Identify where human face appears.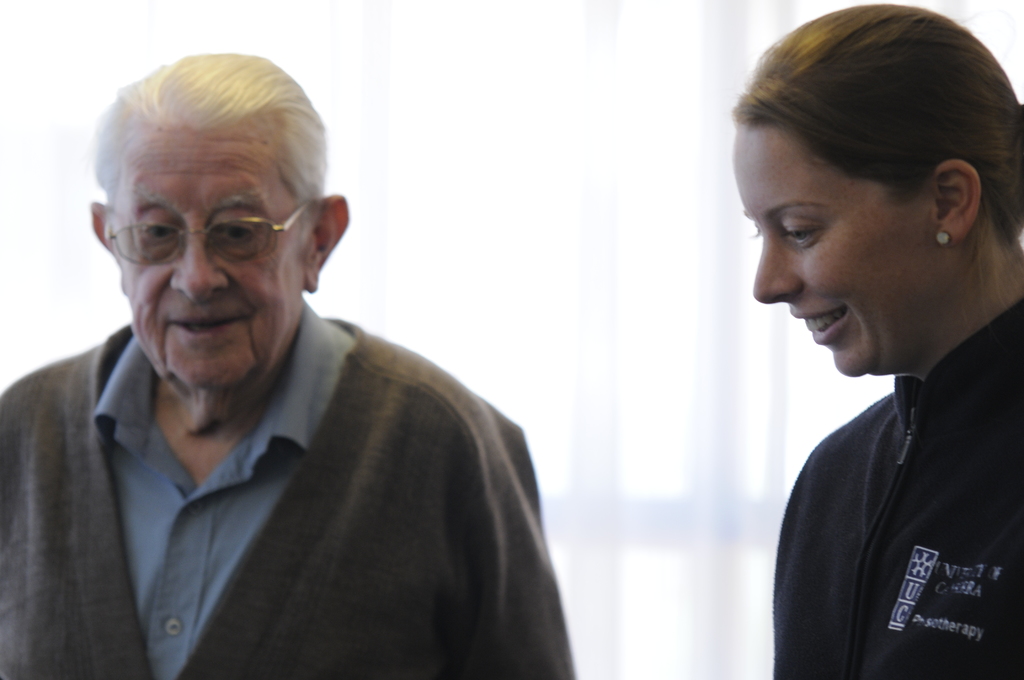
Appears at left=116, top=118, right=313, bottom=394.
